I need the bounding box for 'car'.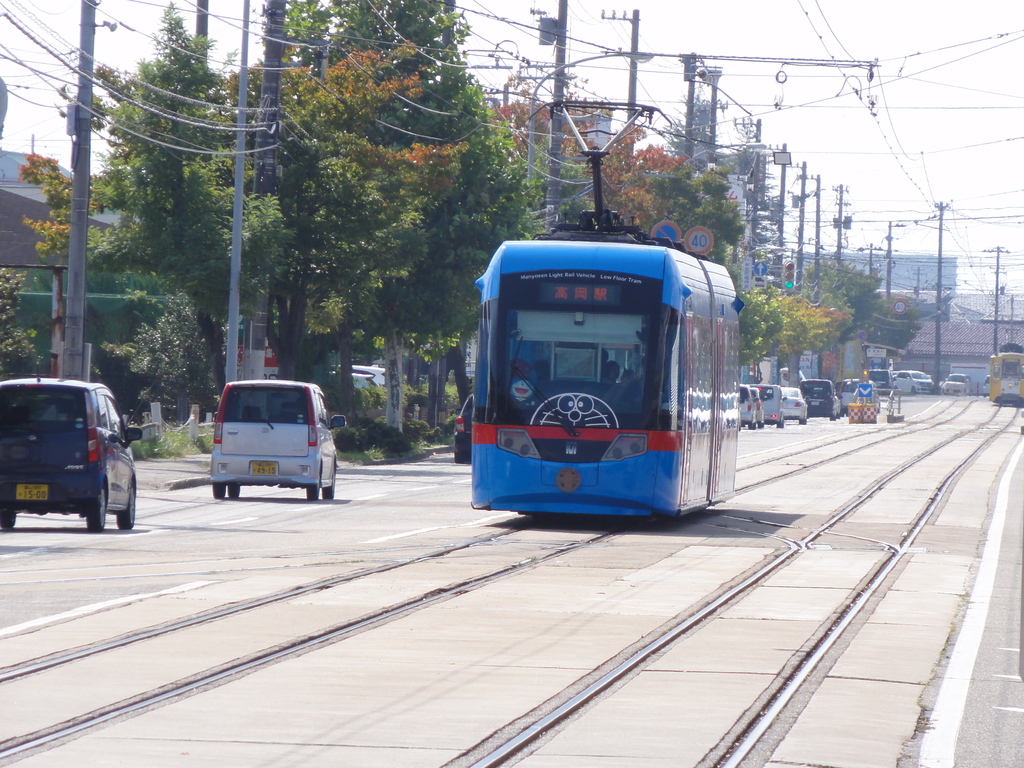
Here it is: [784, 387, 809, 419].
